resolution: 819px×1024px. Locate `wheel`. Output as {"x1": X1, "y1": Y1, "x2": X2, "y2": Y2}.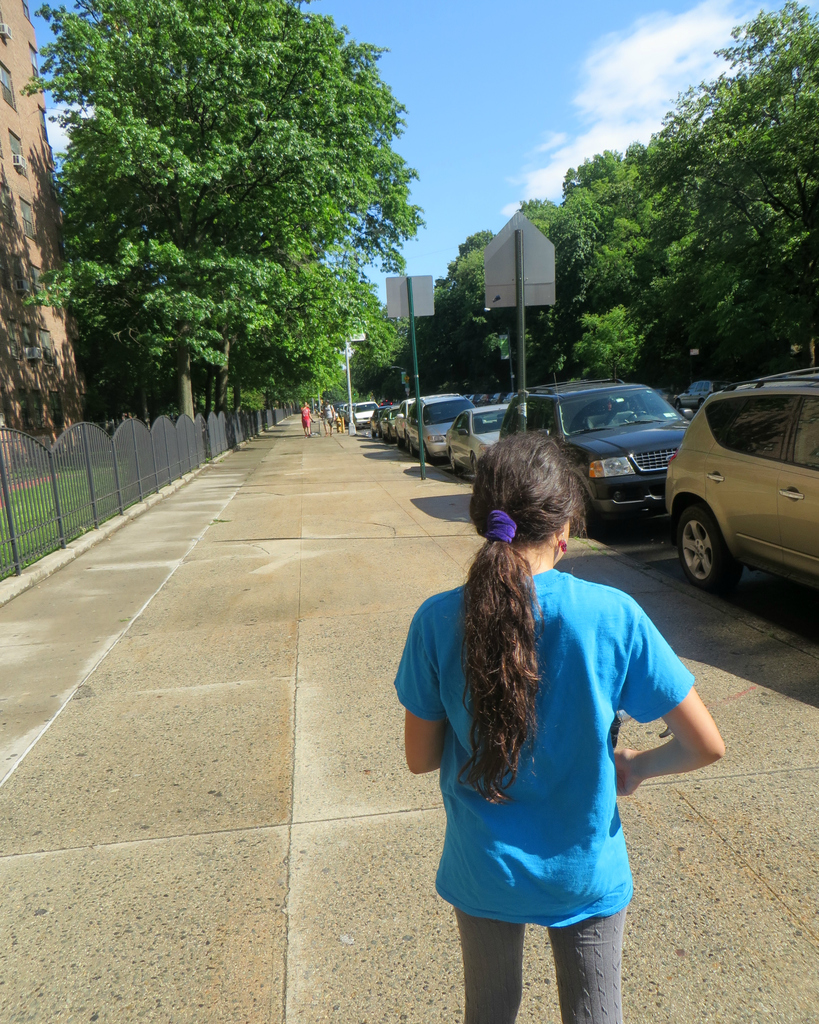
{"x1": 371, "y1": 428, "x2": 377, "y2": 438}.
